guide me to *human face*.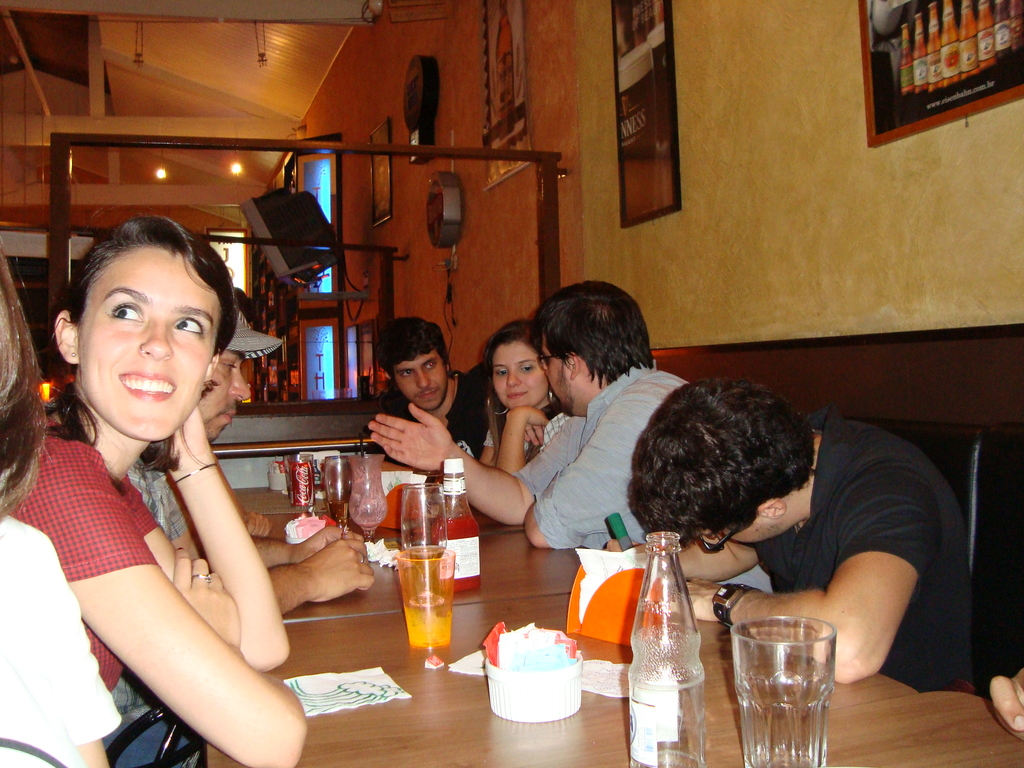
Guidance: rect(541, 341, 570, 410).
